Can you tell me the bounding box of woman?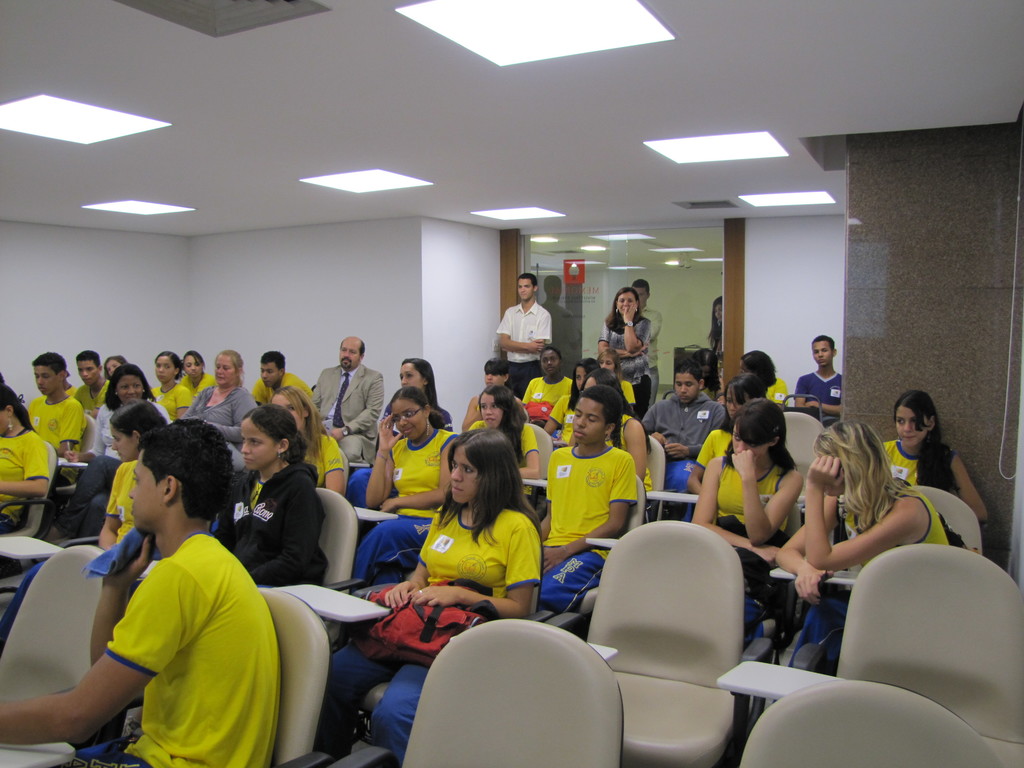
box(176, 348, 262, 475).
